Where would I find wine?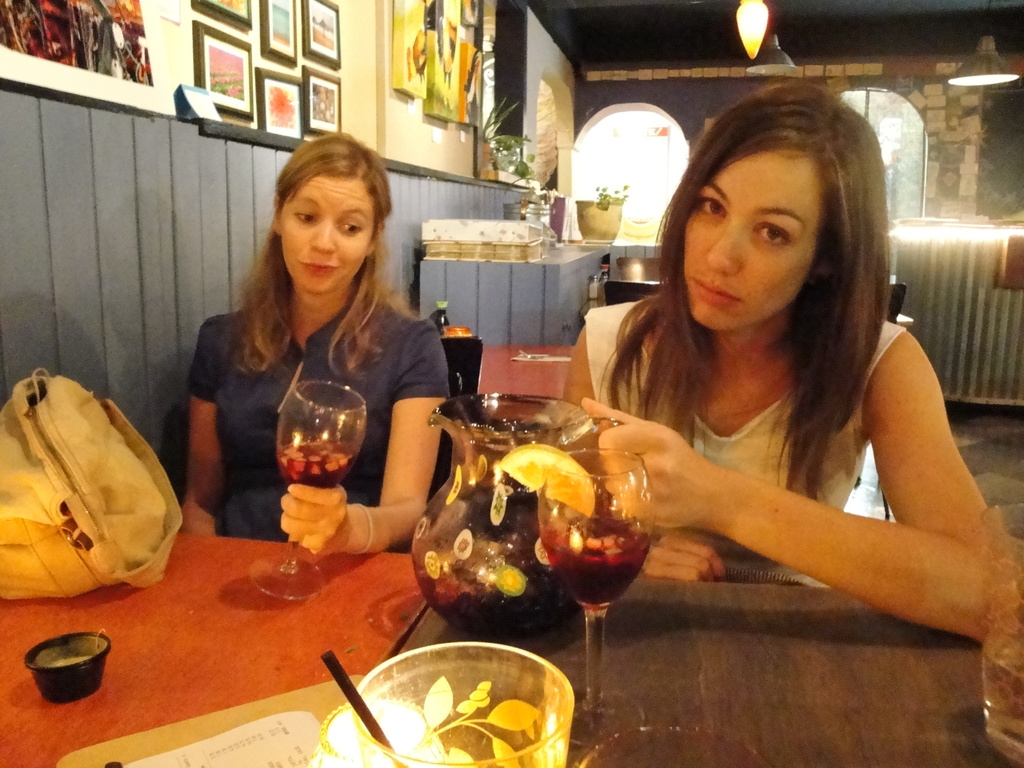
At (x1=544, y1=522, x2=650, y2=609).
